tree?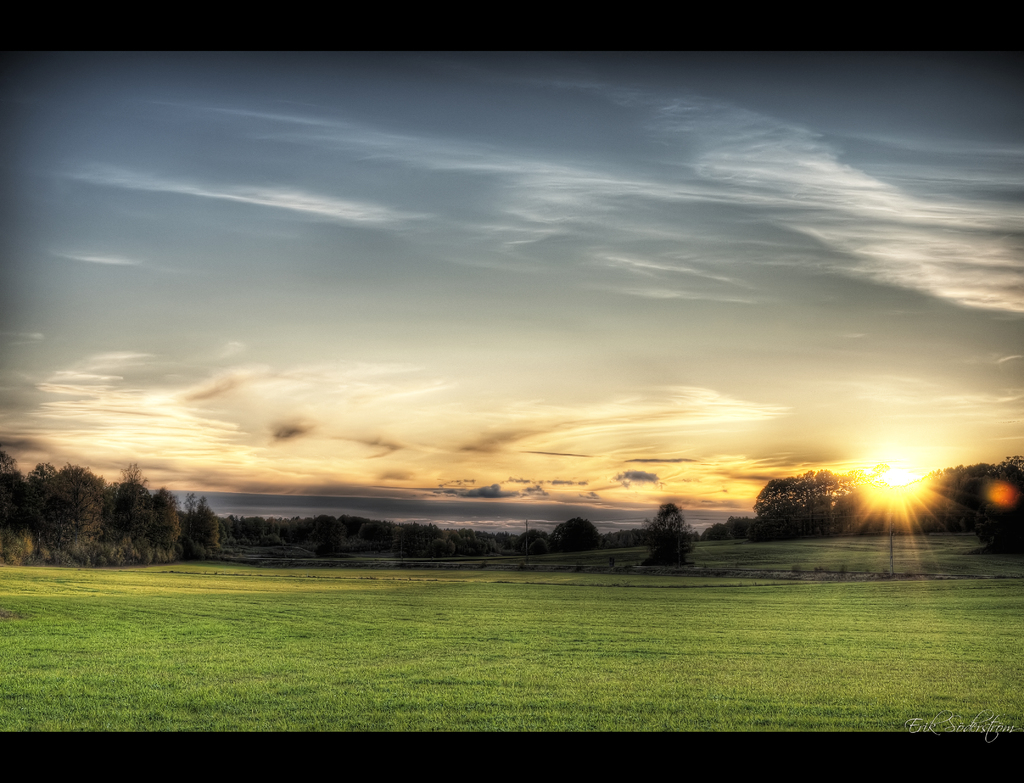
[left=0, top=451, right=30, bottom=532]
